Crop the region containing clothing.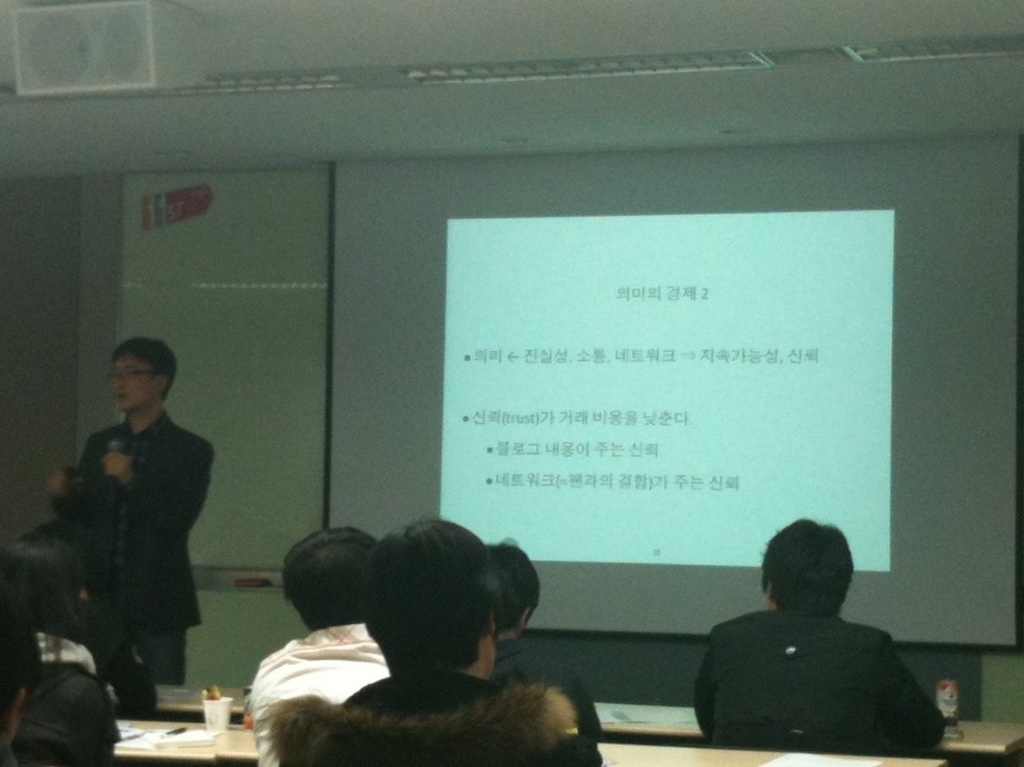
Crop region: [37, 621, 110, 691].
